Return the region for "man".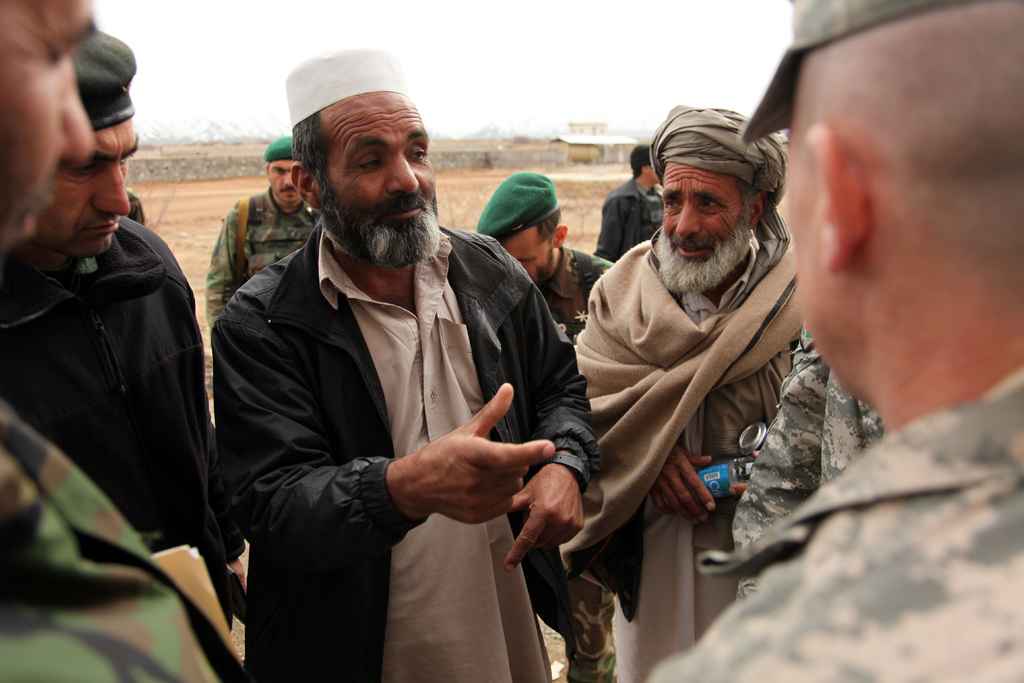
box=[0, 28, 257, 633].
